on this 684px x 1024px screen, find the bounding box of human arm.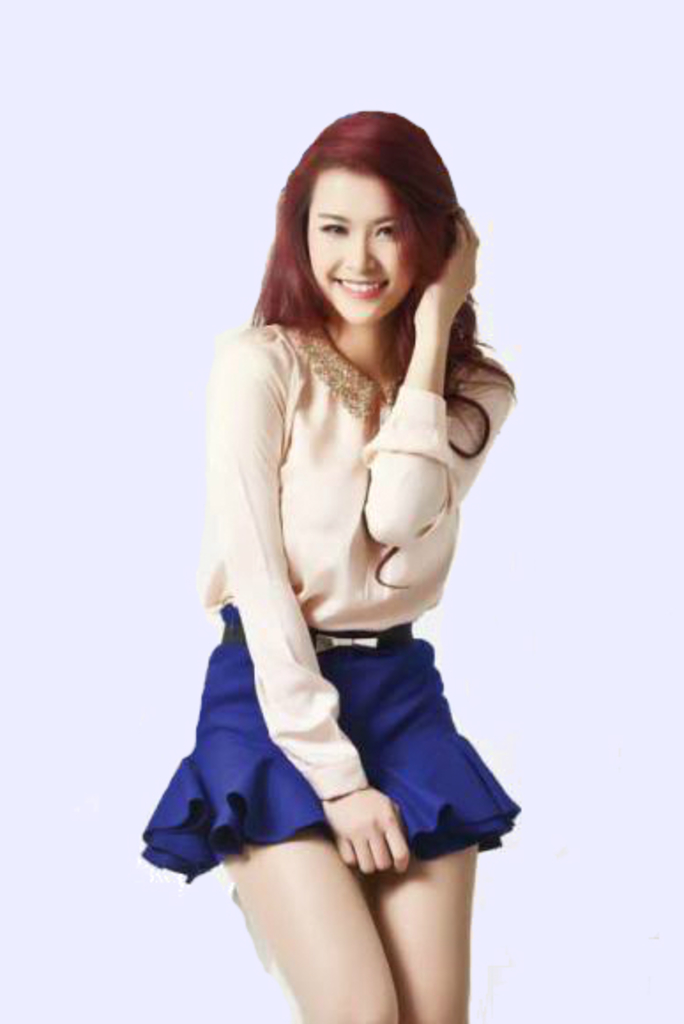
Bounding box: <bbox>371, 276, 491, 531</bbox>.
